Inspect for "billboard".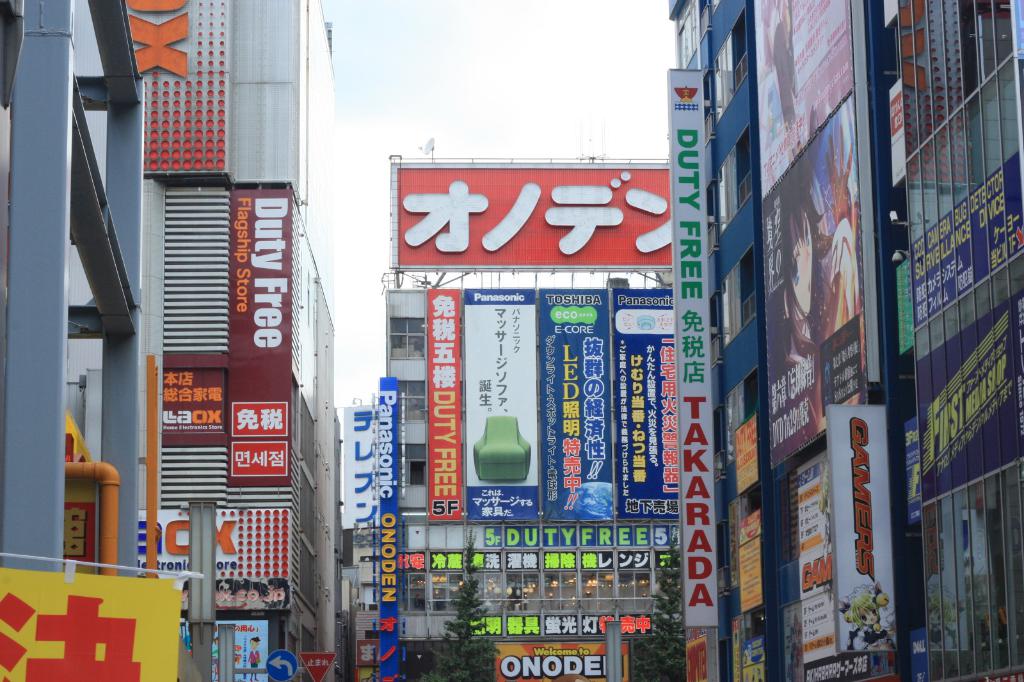
Inspection: <region>181, 619, 273, 681</region>.
